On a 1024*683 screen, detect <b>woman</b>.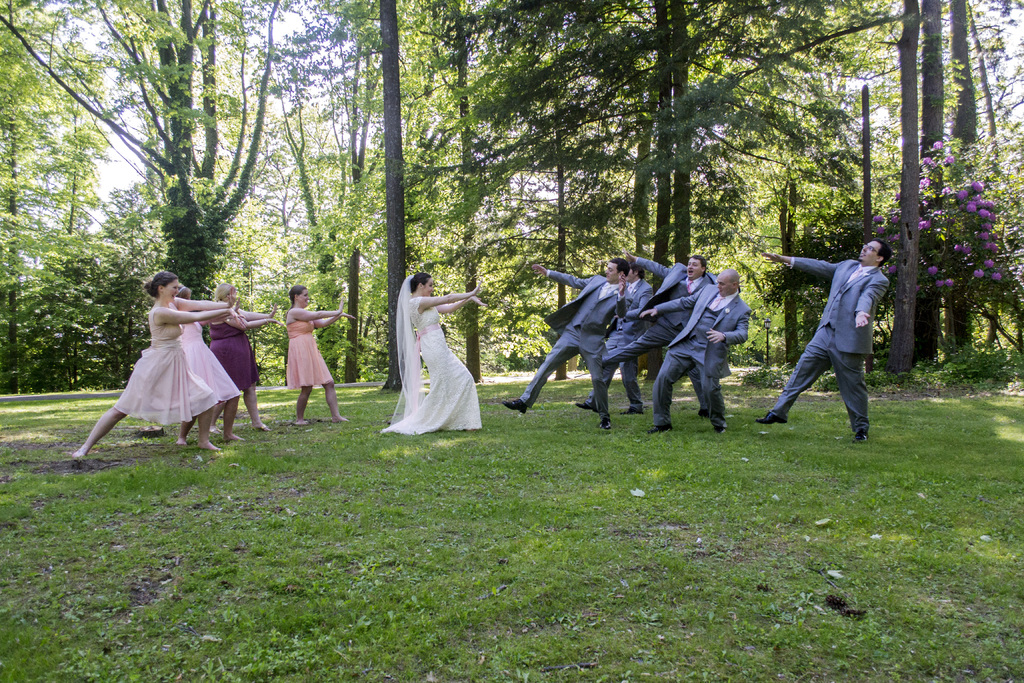
rect(283, 286, 355, 425).
